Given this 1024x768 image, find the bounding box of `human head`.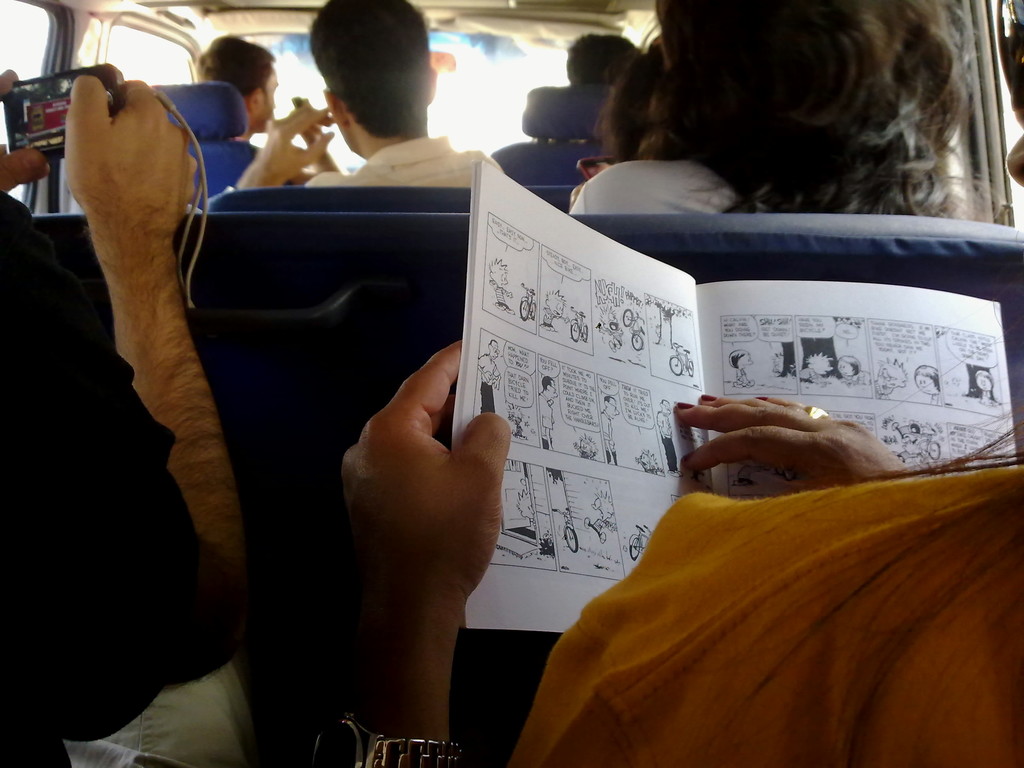
left=602, top=396, right=620, bottom=420.
